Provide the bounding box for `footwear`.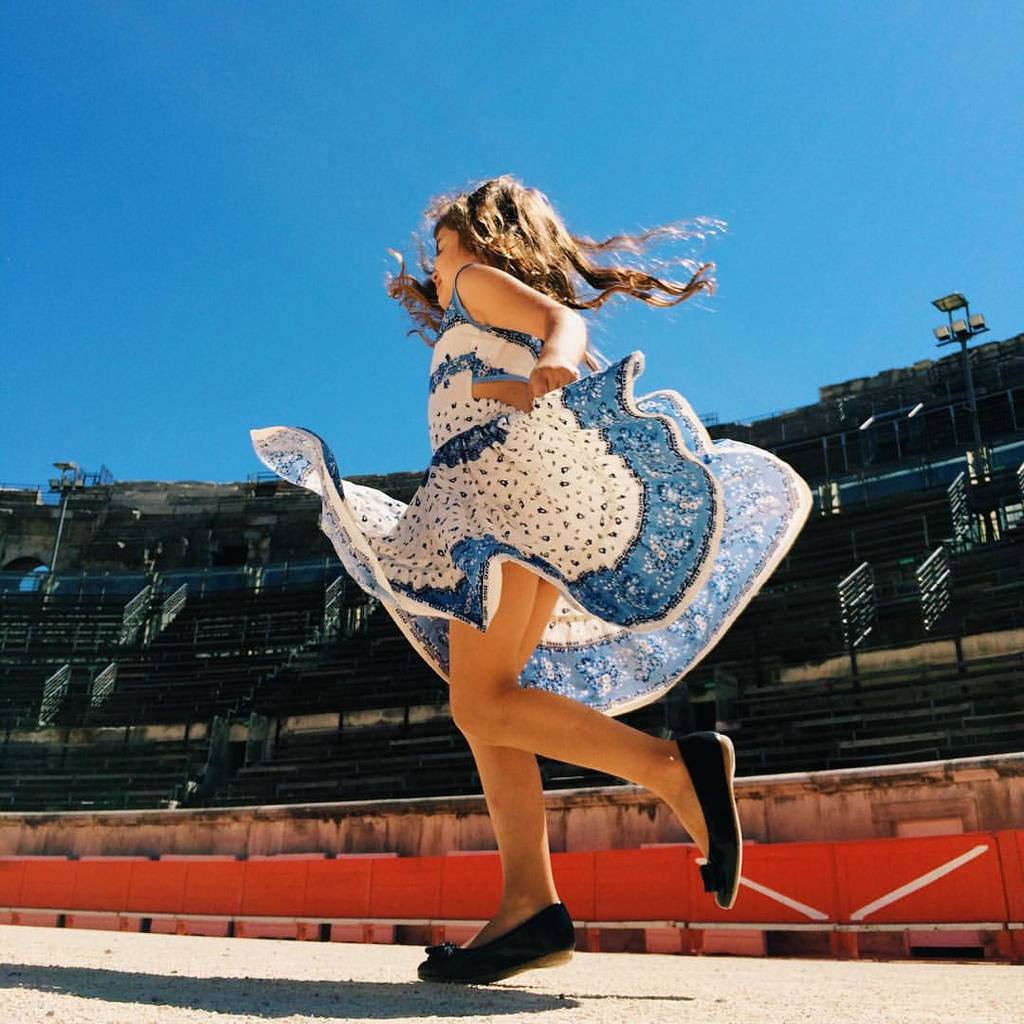
671, 736, 739, 909.
